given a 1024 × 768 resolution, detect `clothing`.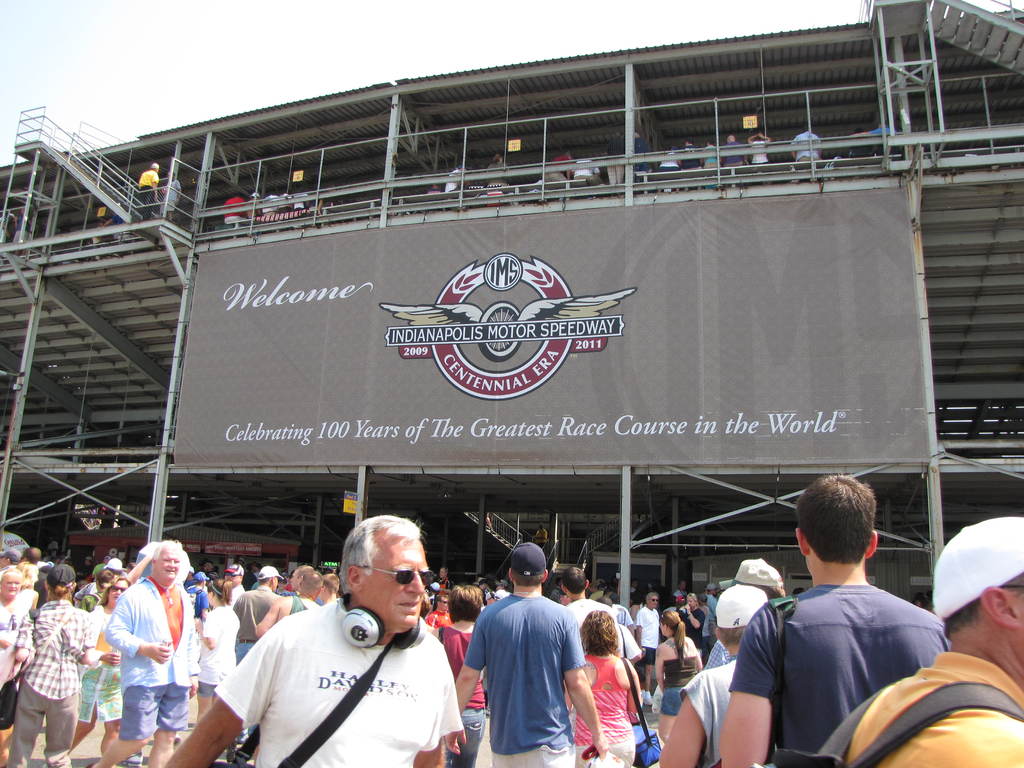
[left=704, top=145, right=719, bottom=168].
